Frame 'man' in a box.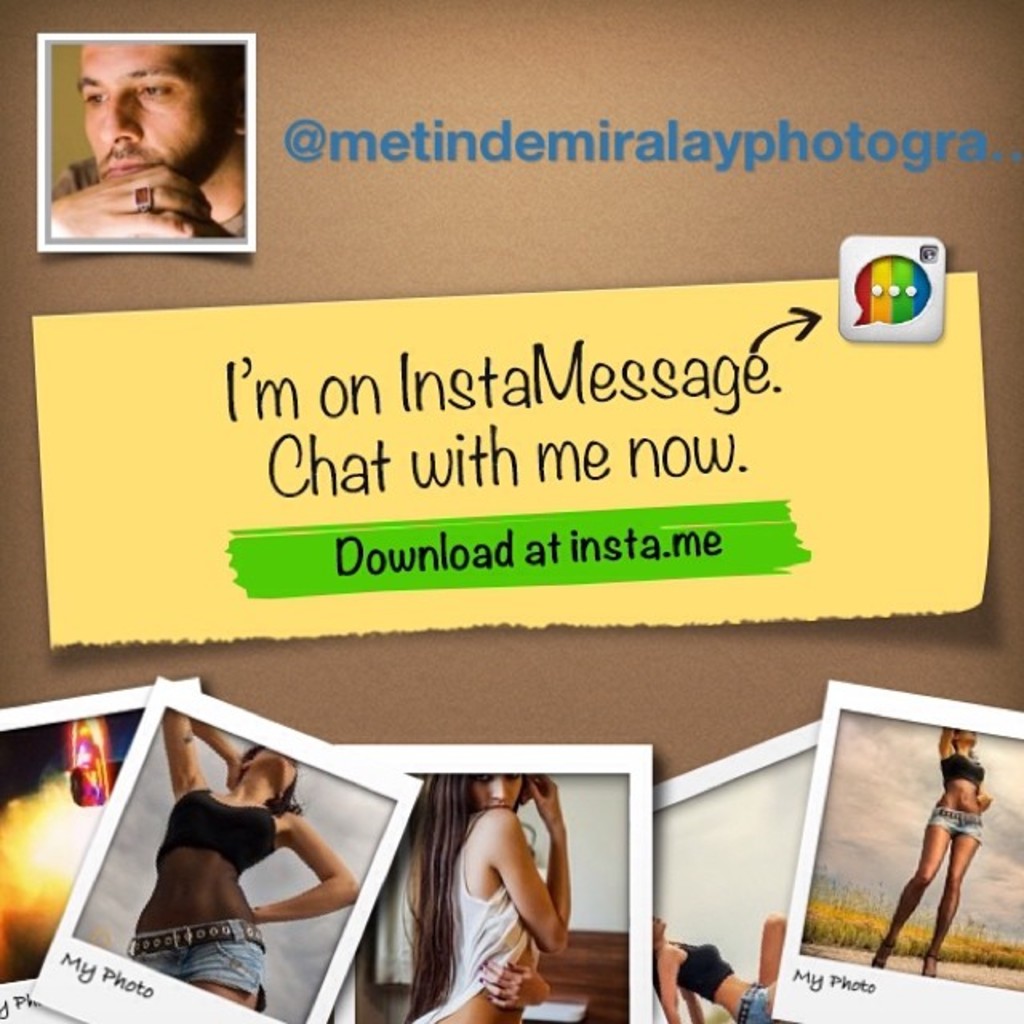
detection(45, 43, 259, 232).
